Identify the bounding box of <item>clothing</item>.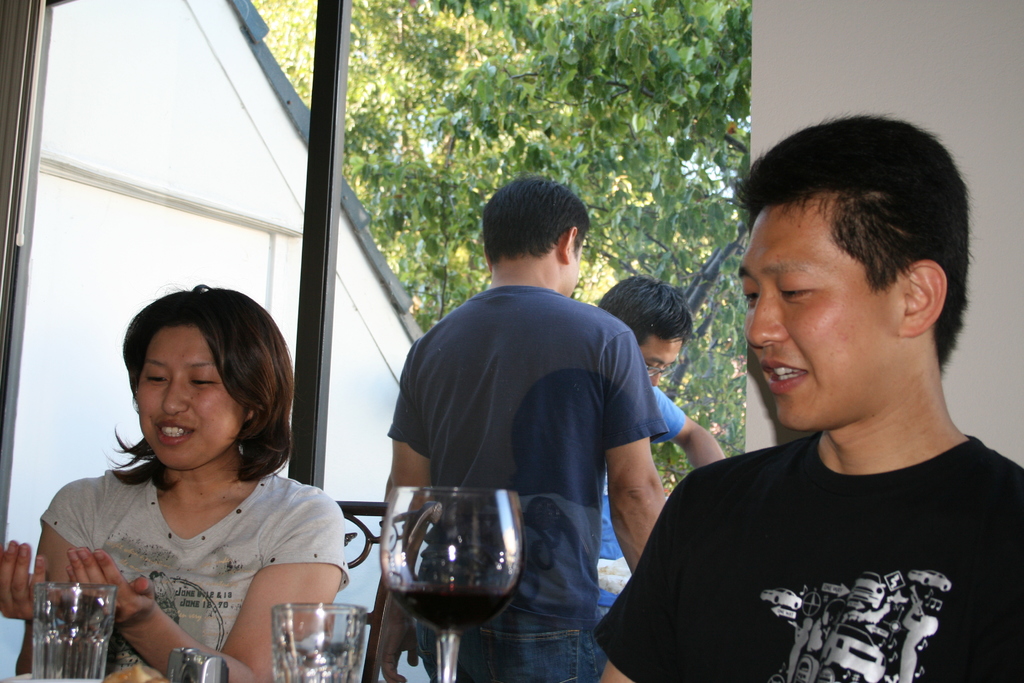
{"left": 385, "top": 288, "right": 666, "bottom": 682}.
